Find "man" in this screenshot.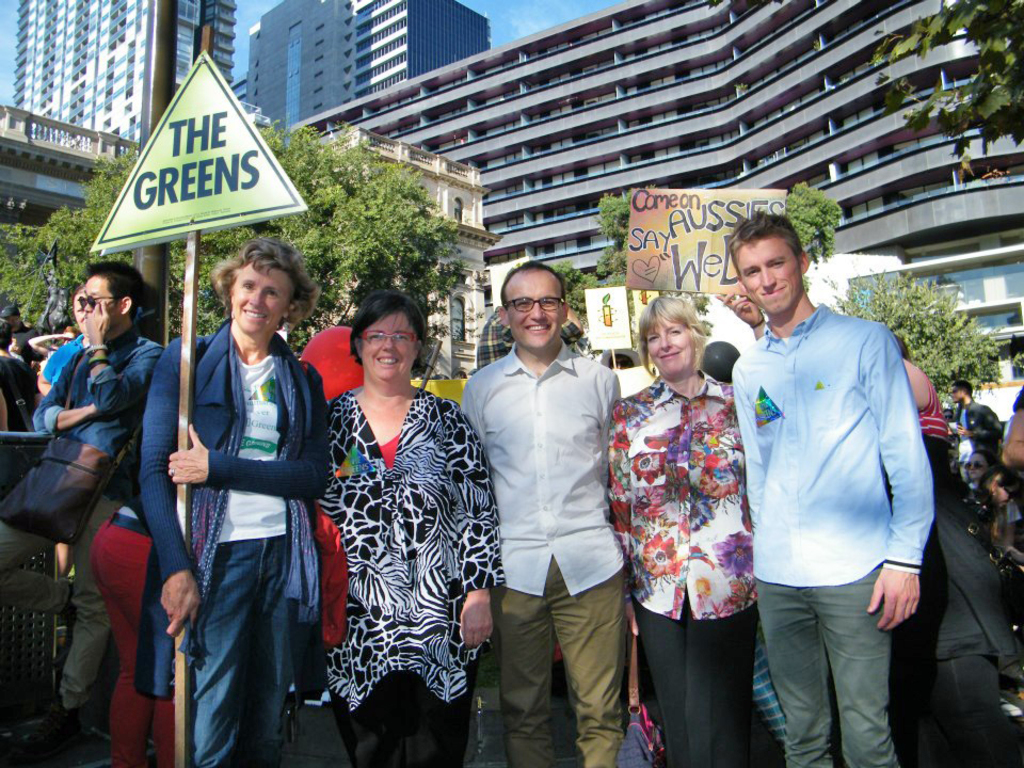
The bounding box for "man" is (458,257,622,767).
